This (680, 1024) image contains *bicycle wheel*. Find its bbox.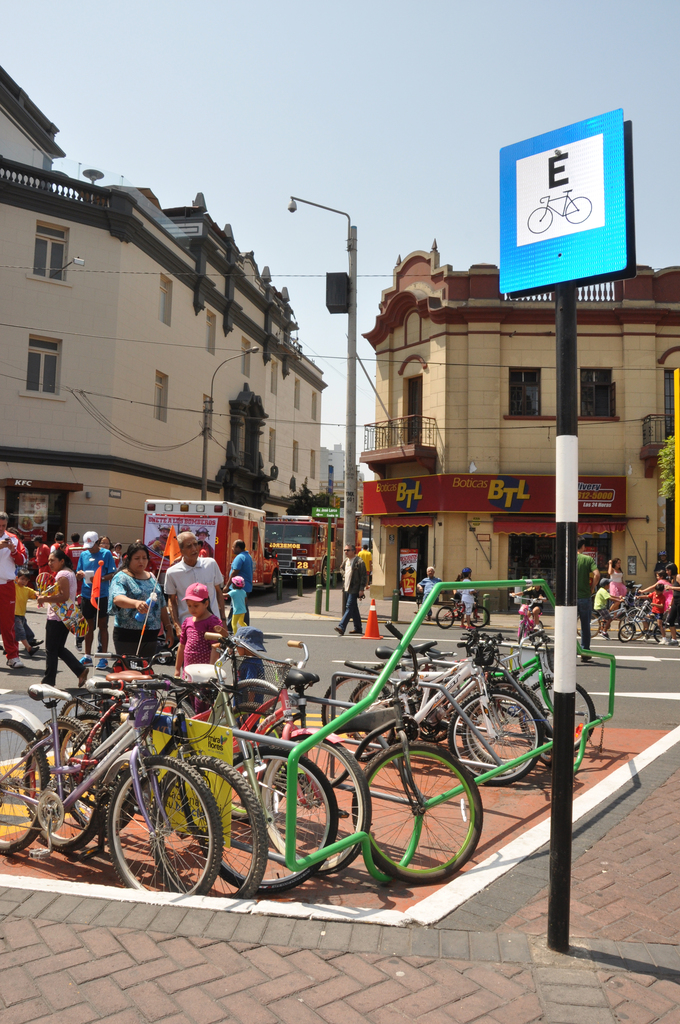
left=624, top=605, right=649, bottom=640.
